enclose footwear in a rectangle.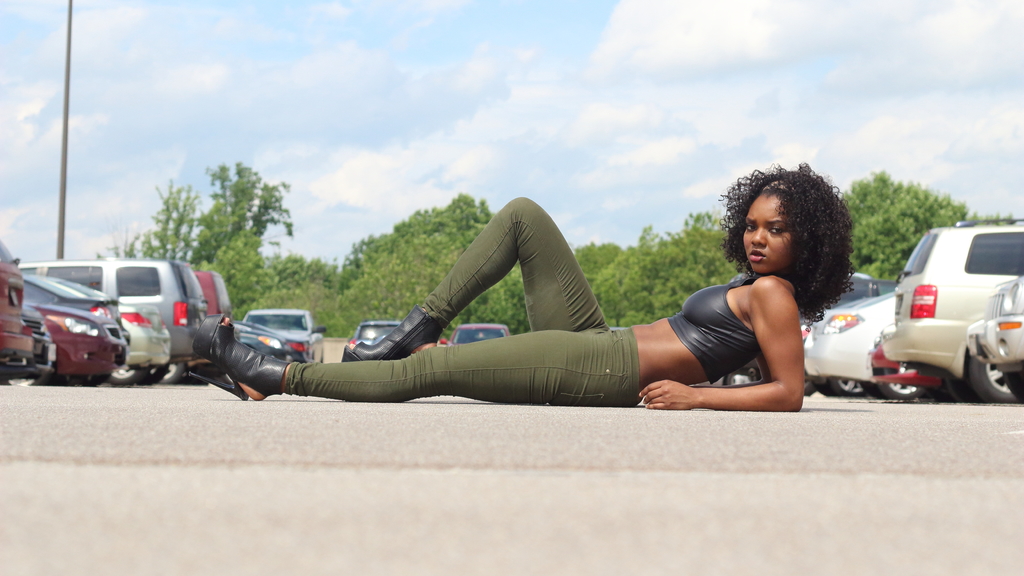
x1=339 y1=308 x2=447 y2=356.
